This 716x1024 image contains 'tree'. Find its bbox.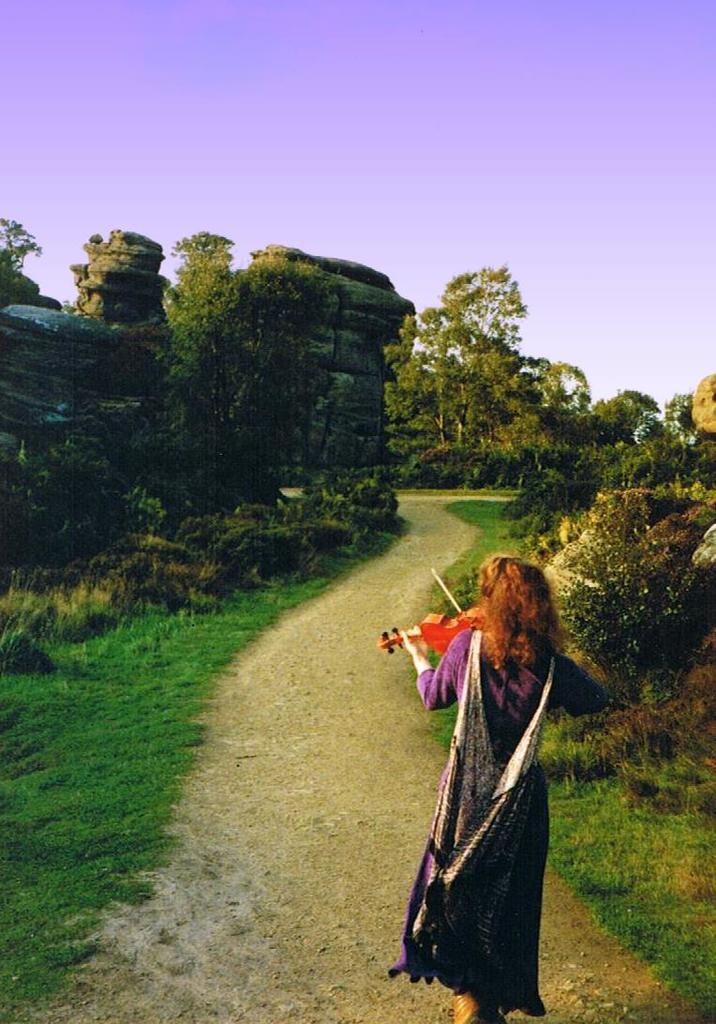
600 394 649 440.
